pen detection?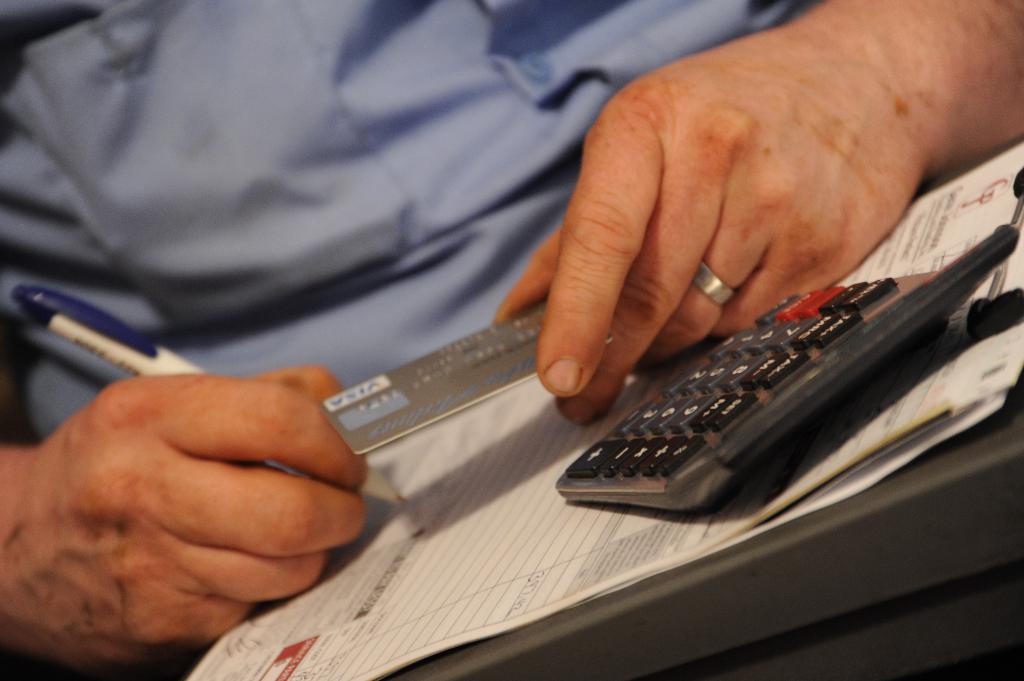
crop(10, 277, 422, 513)
